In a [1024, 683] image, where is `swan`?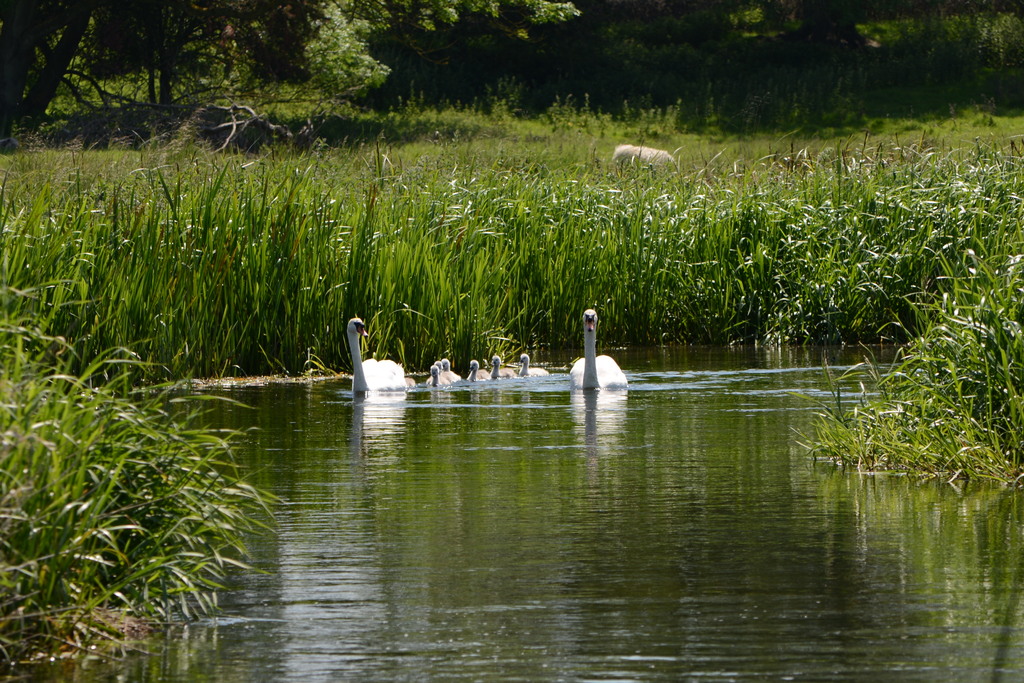
525/350/552/381.
